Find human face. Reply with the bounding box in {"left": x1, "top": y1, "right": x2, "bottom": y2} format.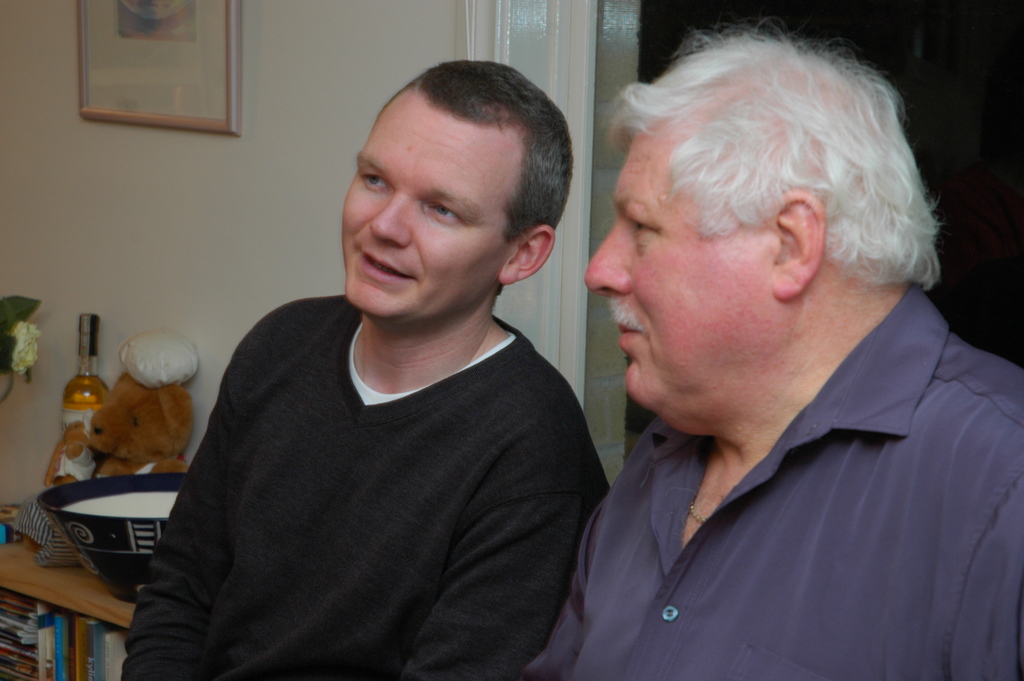
{"left": 329, "top": 101, "right": 512, "bottom": 323}.
